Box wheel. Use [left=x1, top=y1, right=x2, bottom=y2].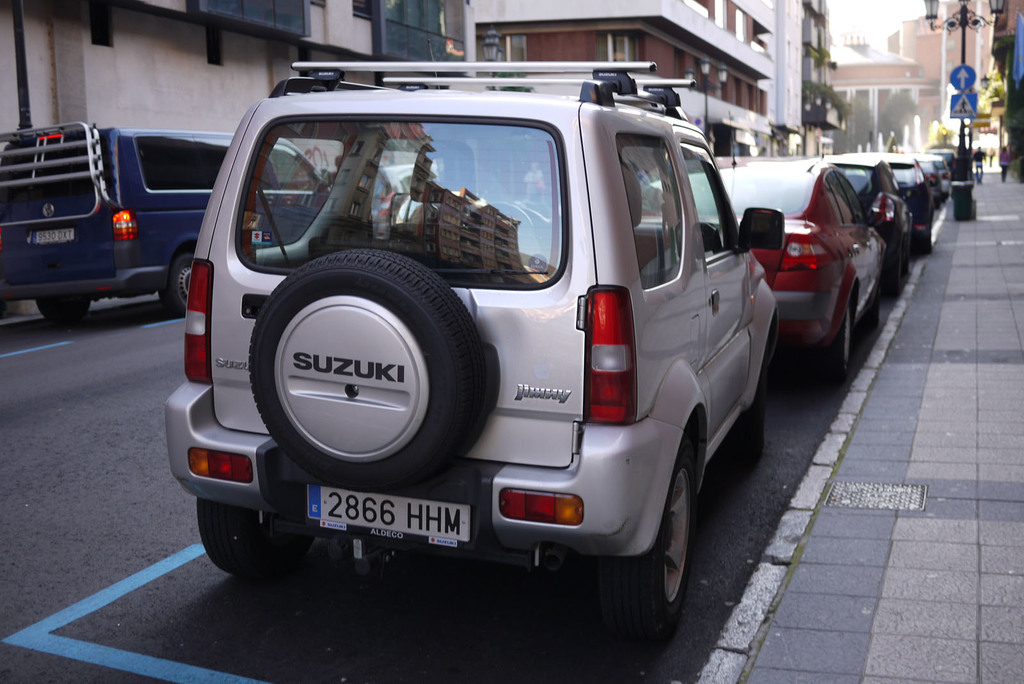
[left=195, top=509, right=301, bottom=580].
